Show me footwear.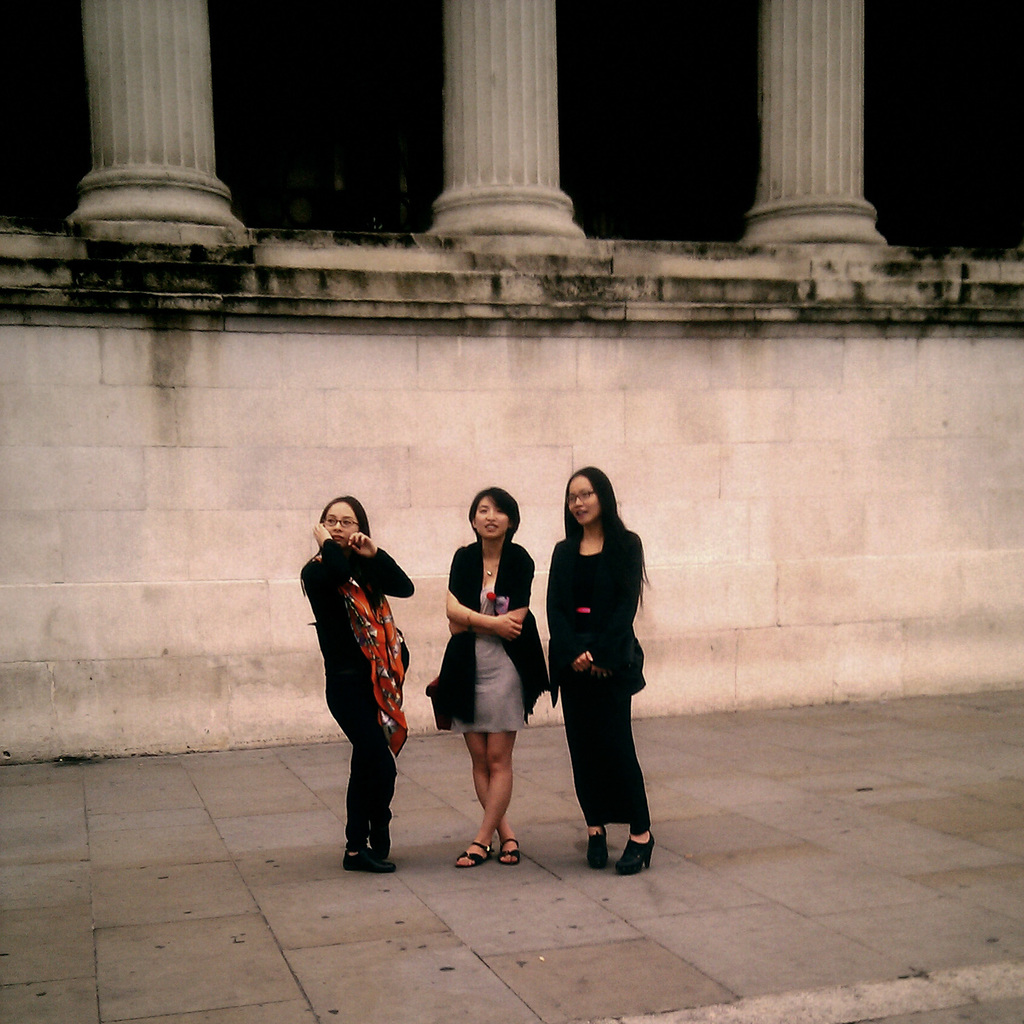
footwear is here: l=588, t=827, r=608, b=870.
